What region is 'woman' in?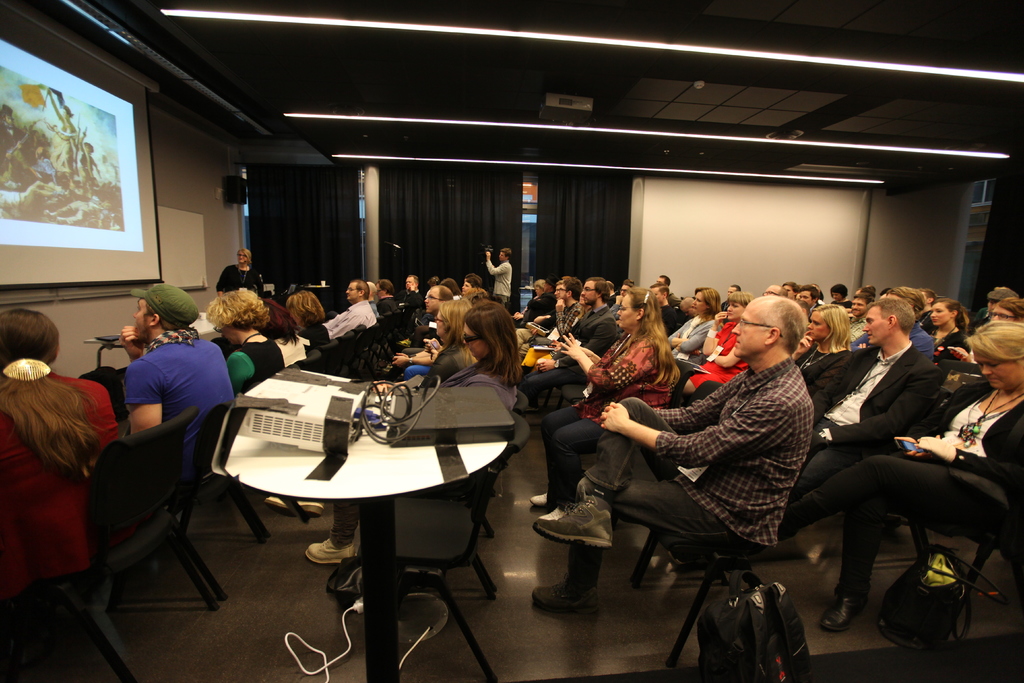
[0,309,115,602].
